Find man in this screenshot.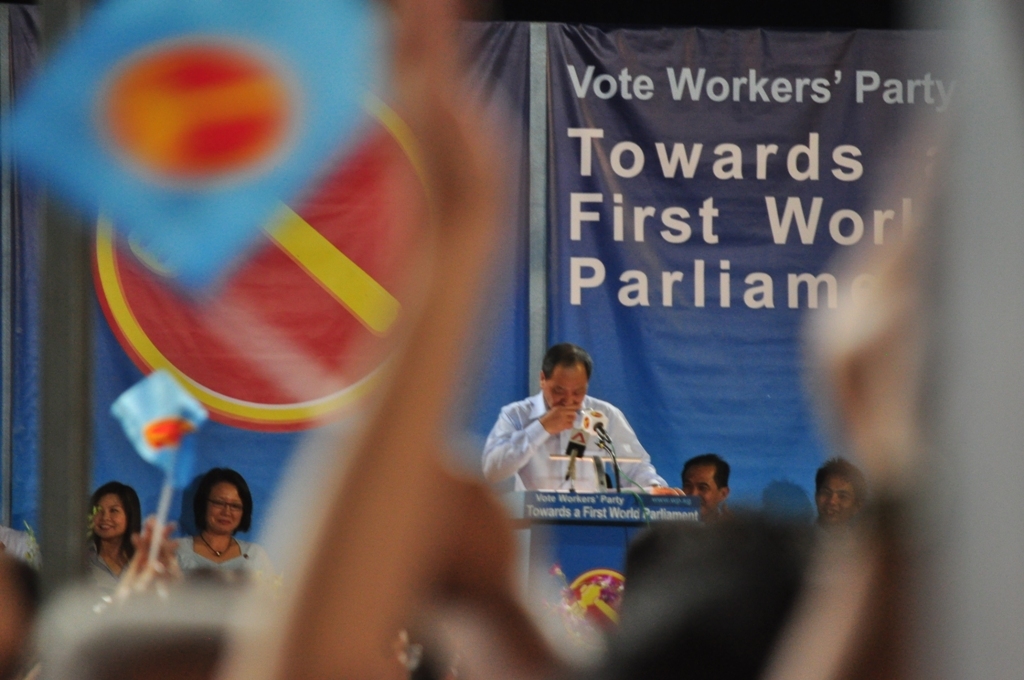
The bounding box for man is pyautogui.locateOnScreen(483, 347, 682, 527).
